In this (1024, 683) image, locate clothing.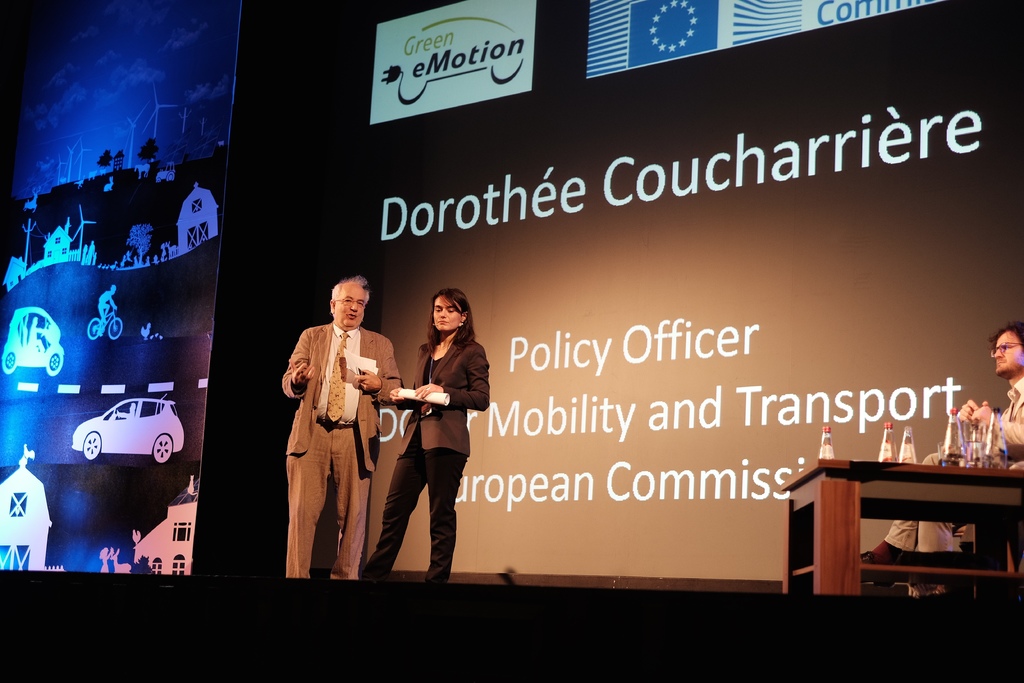
Bounding box: <region>282, 325, 405, 578</region>.
